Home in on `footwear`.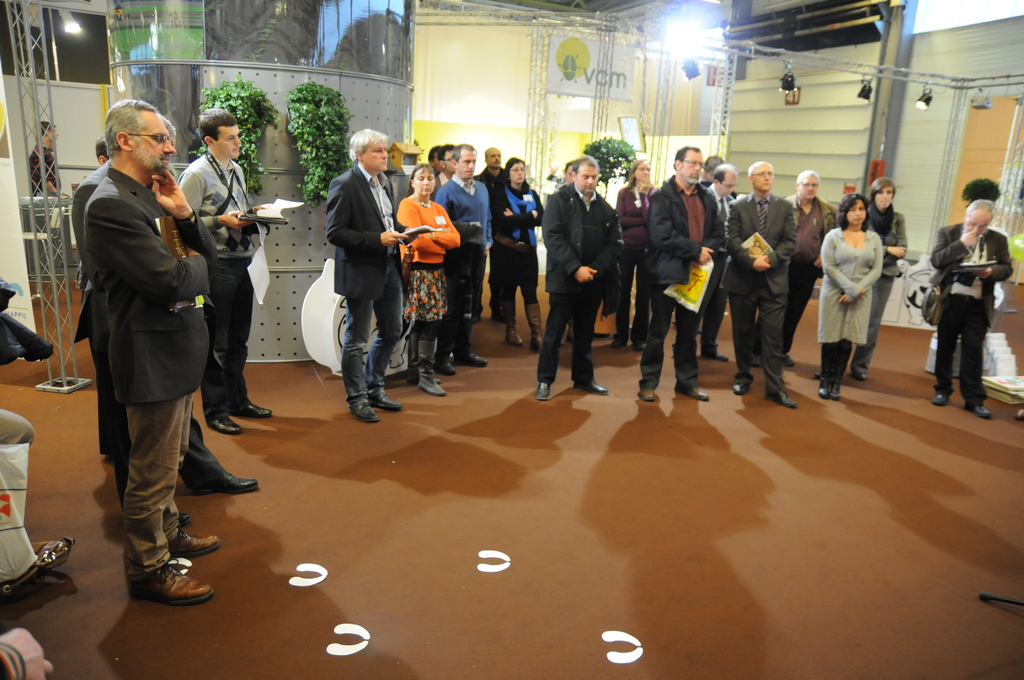
Homed in at x1=168, y1=531, x2=220, y2=553.
